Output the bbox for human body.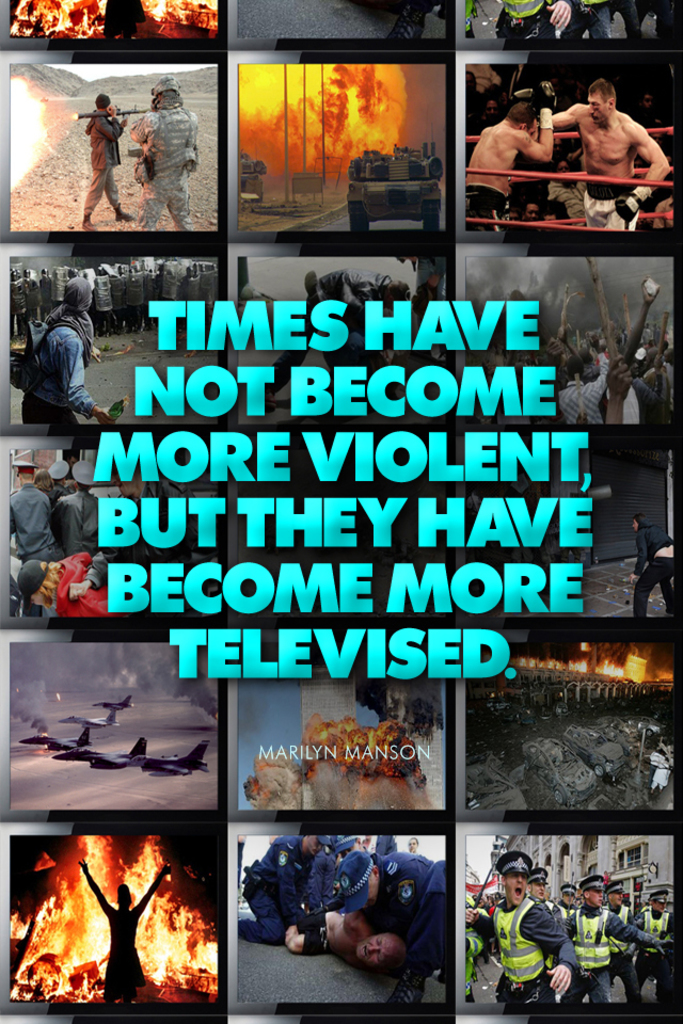
5, 273, 114, 426.
